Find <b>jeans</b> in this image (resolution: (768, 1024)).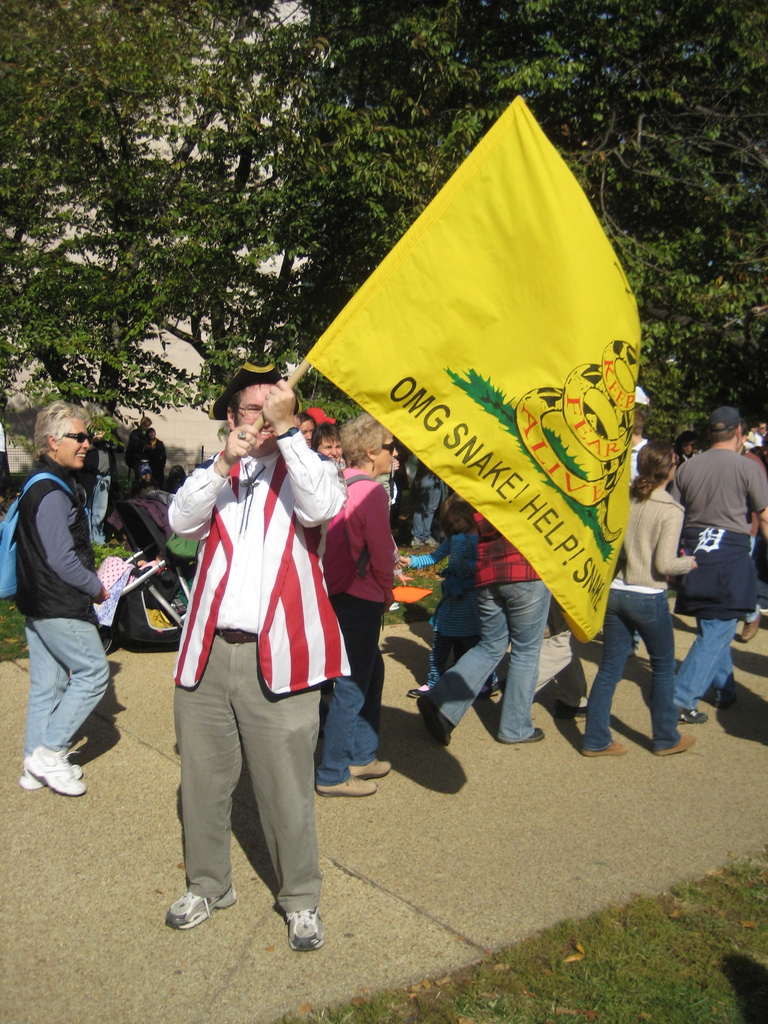
[682,615,747,712].
